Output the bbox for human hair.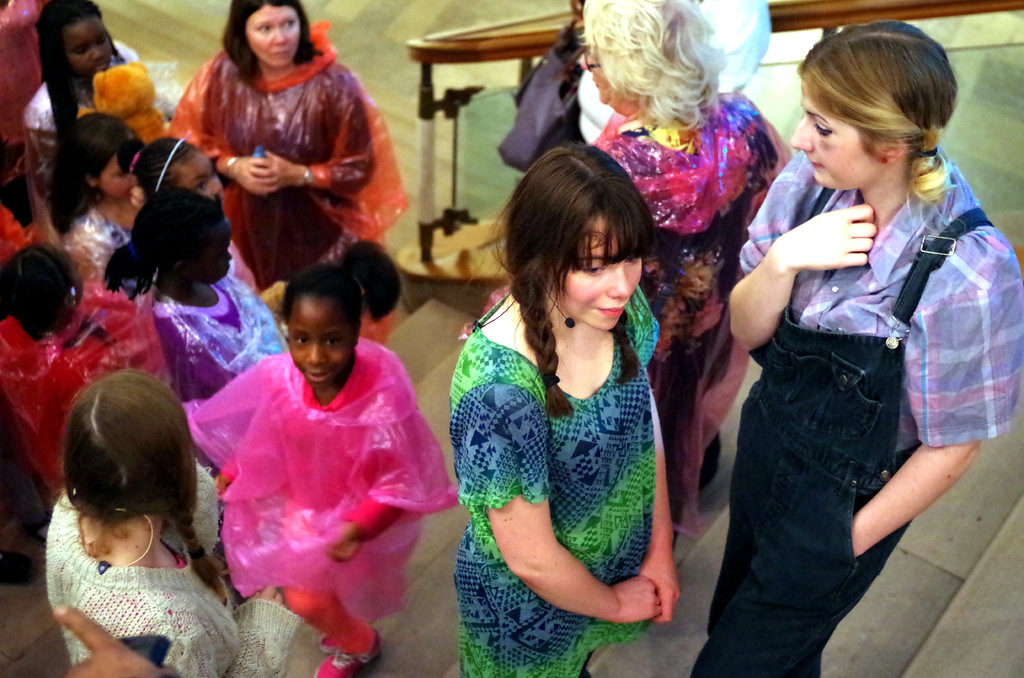
34, 0, 125, 160.
